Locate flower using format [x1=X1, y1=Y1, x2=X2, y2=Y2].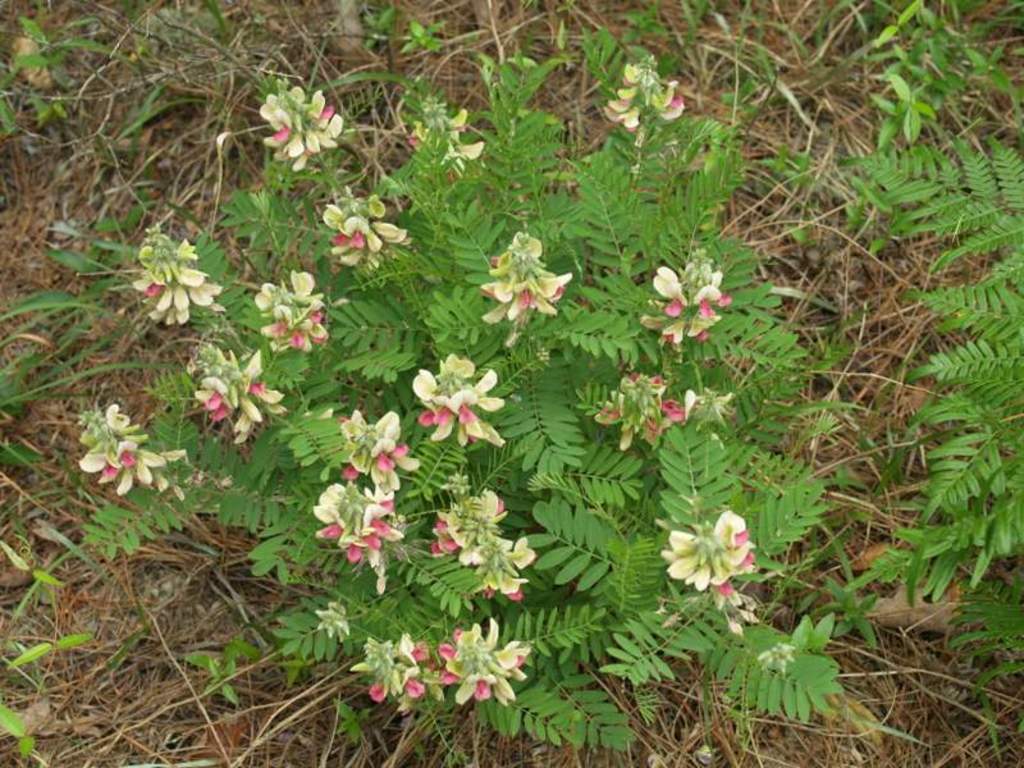
[x1=78, y1=392, x2=191, y2=506].
